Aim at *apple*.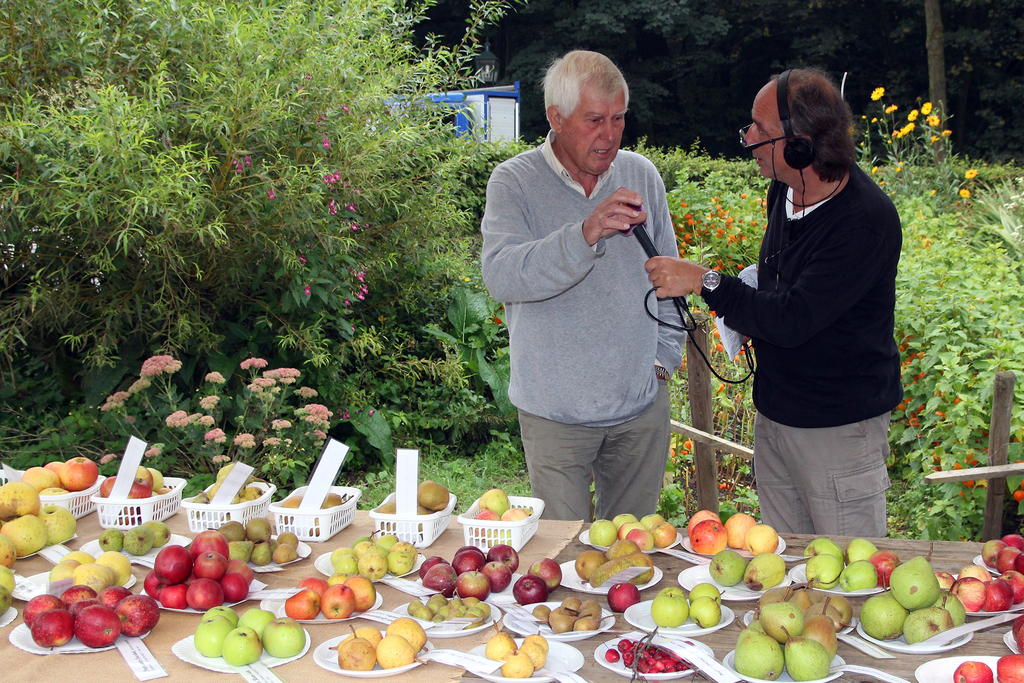
Aimed at (x1=146, y1=466, x2=164, y2=489).
